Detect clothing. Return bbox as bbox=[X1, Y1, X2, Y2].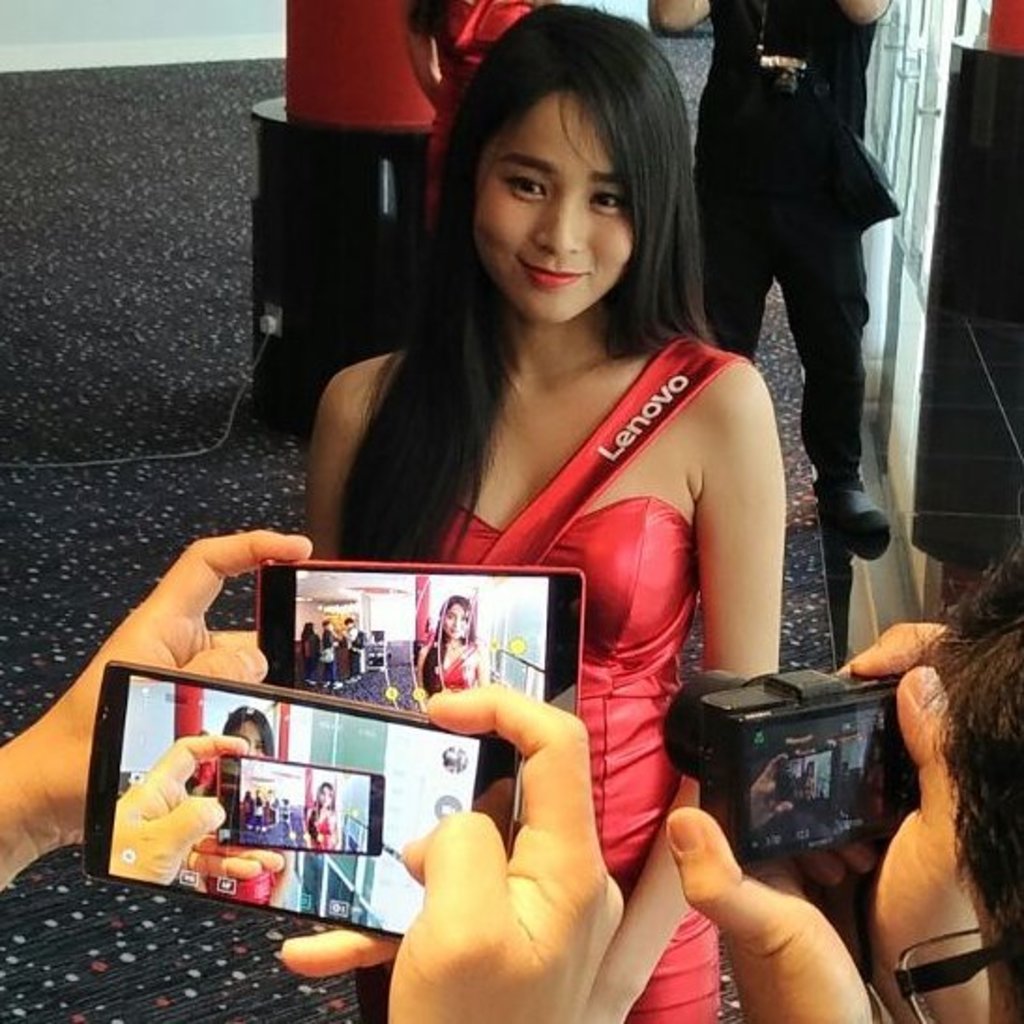
bbox=[427, 642, 475, 702].
